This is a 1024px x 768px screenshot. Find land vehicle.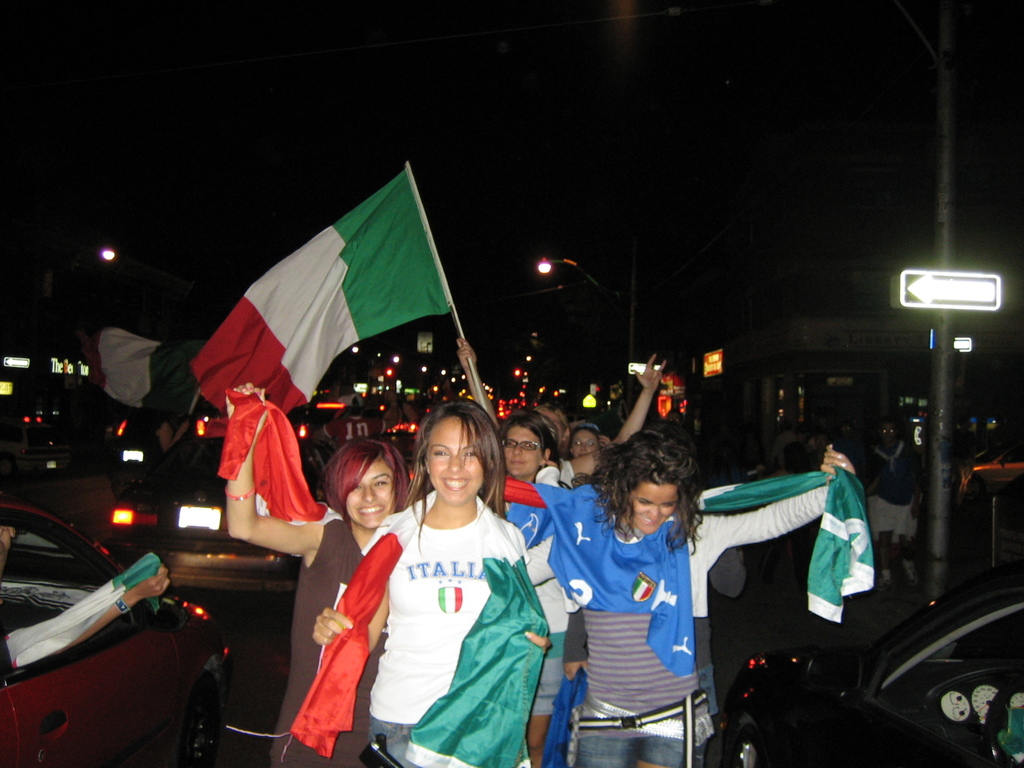
Bounding box: bbox(967, 445, 1023, 490).
